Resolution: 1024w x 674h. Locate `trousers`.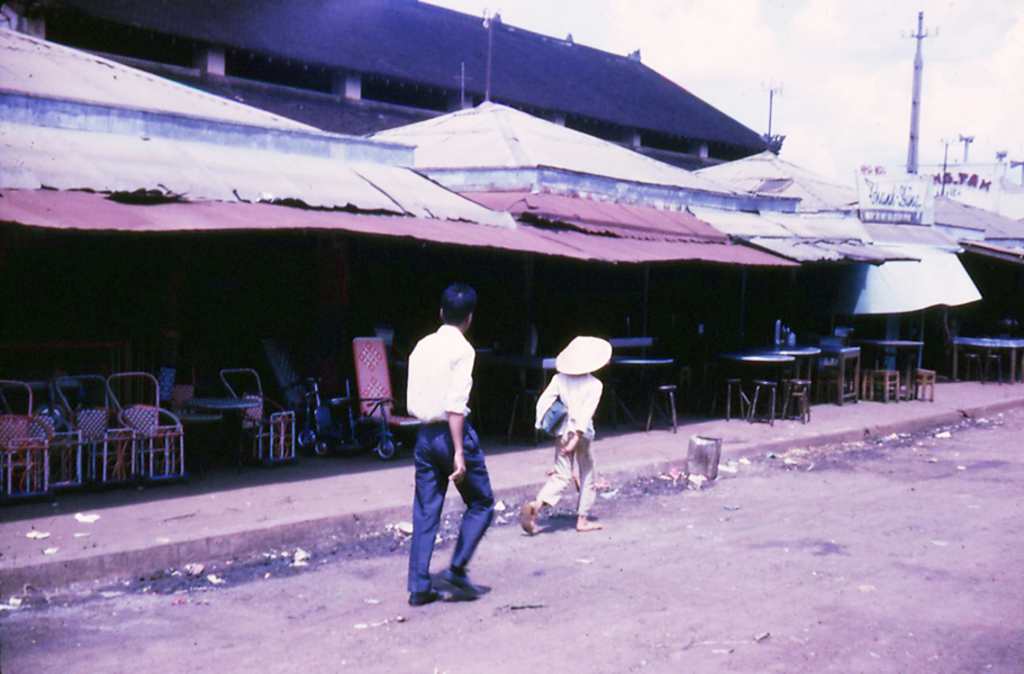
[left=407, top=411, right=501, bottom=592].
